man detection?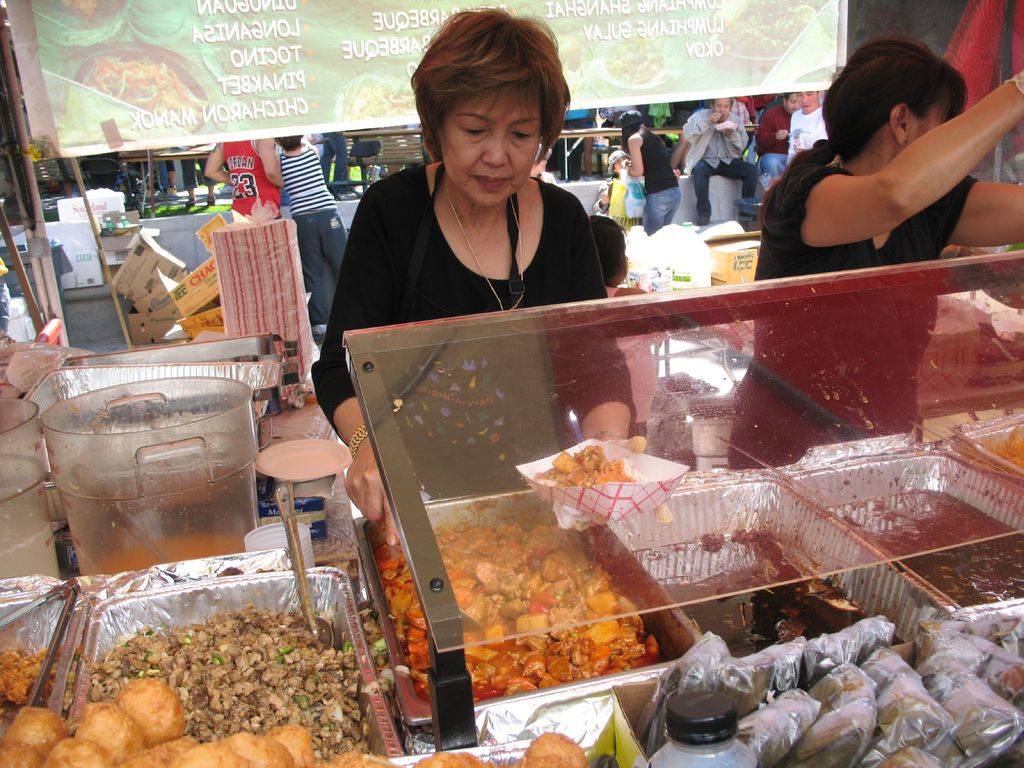
(x1=681, y1=93, x2=753, y2=228)
